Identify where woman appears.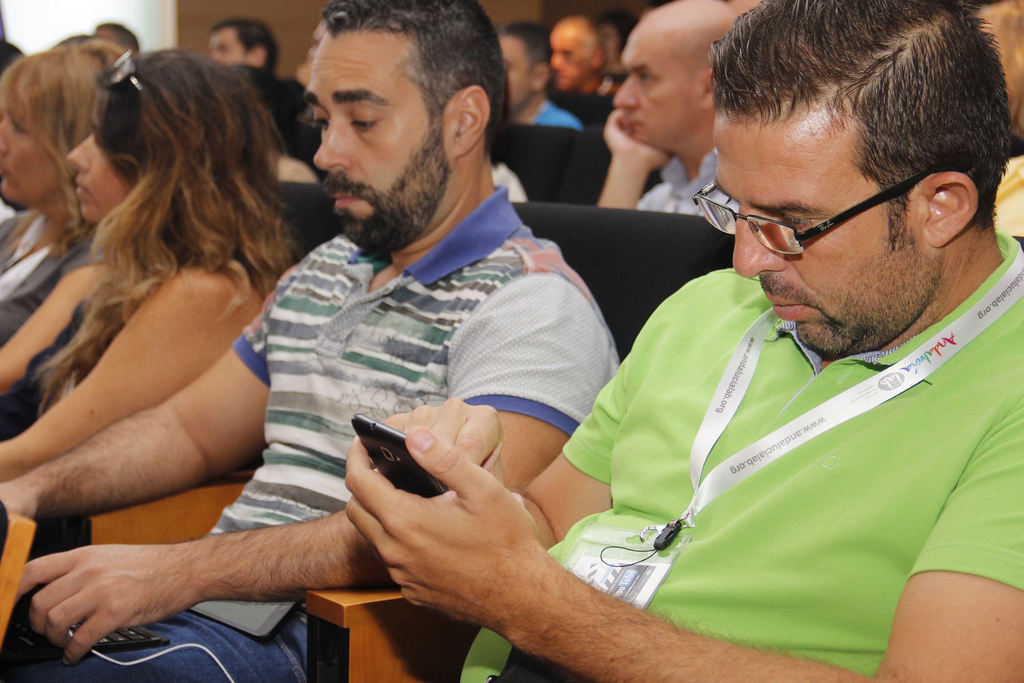
Appears at locate(0, 51, 115, 390).
